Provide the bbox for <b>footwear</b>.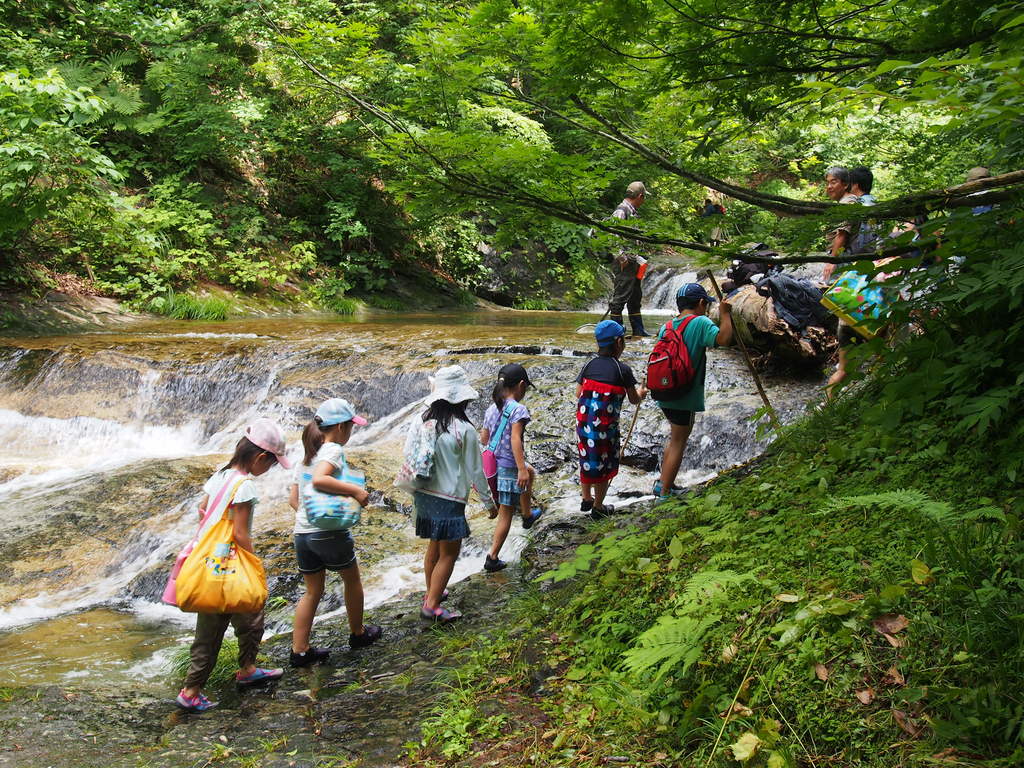
BBox(577, 499, 595, 511).
